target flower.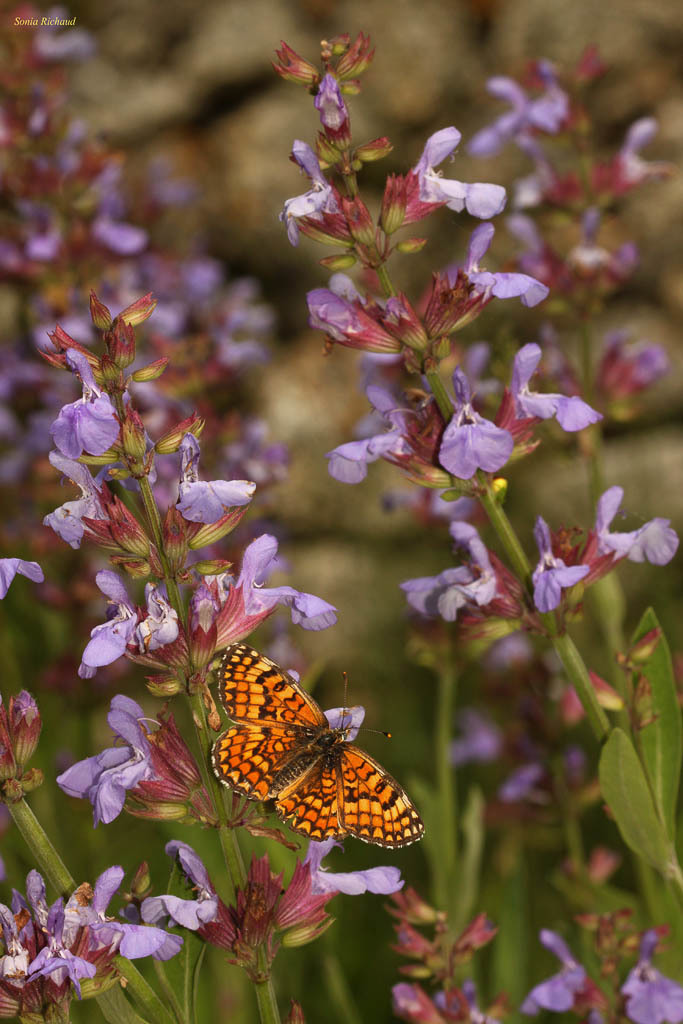
Target region: box=[632, 675, 662, 735].
